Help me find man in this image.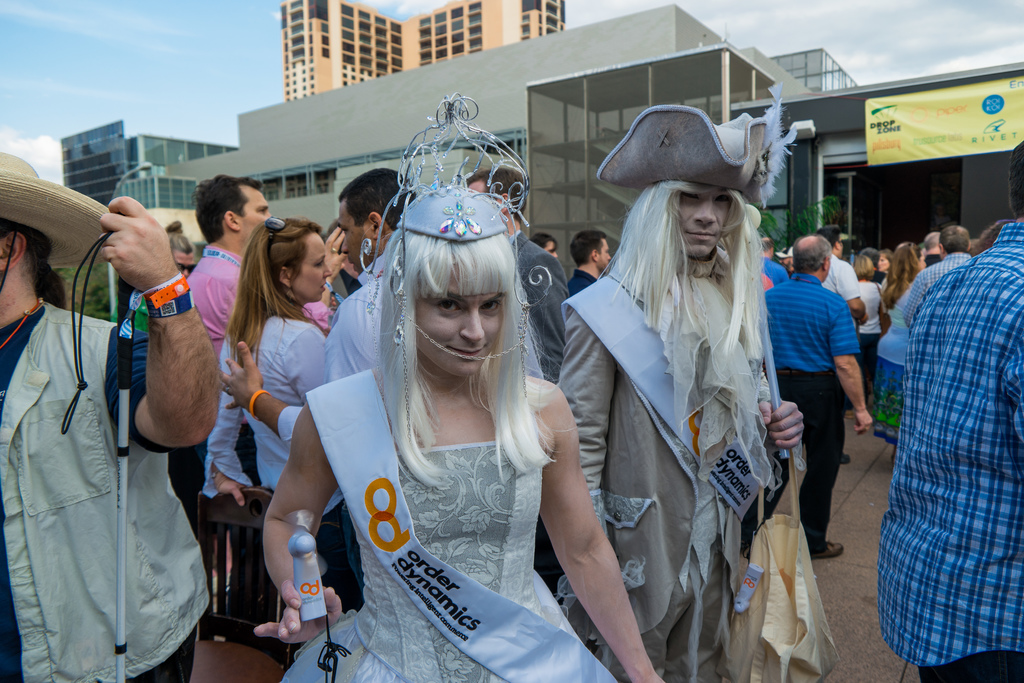
Found it: 0:153:217:682.
